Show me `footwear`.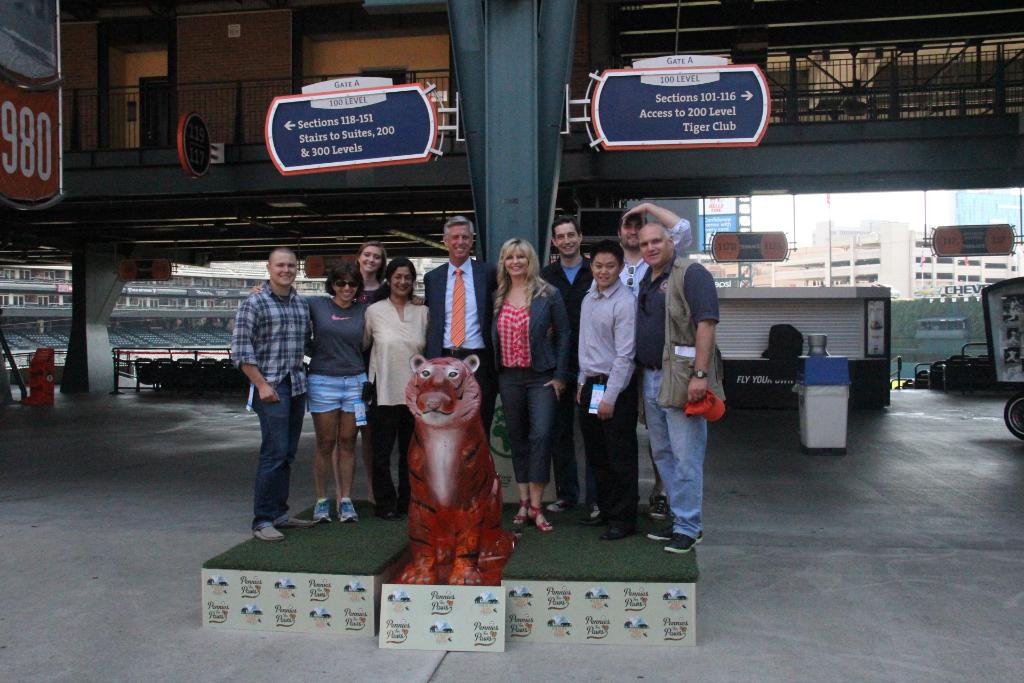
`footwear` is here: region(667, 533, 705, 555).
